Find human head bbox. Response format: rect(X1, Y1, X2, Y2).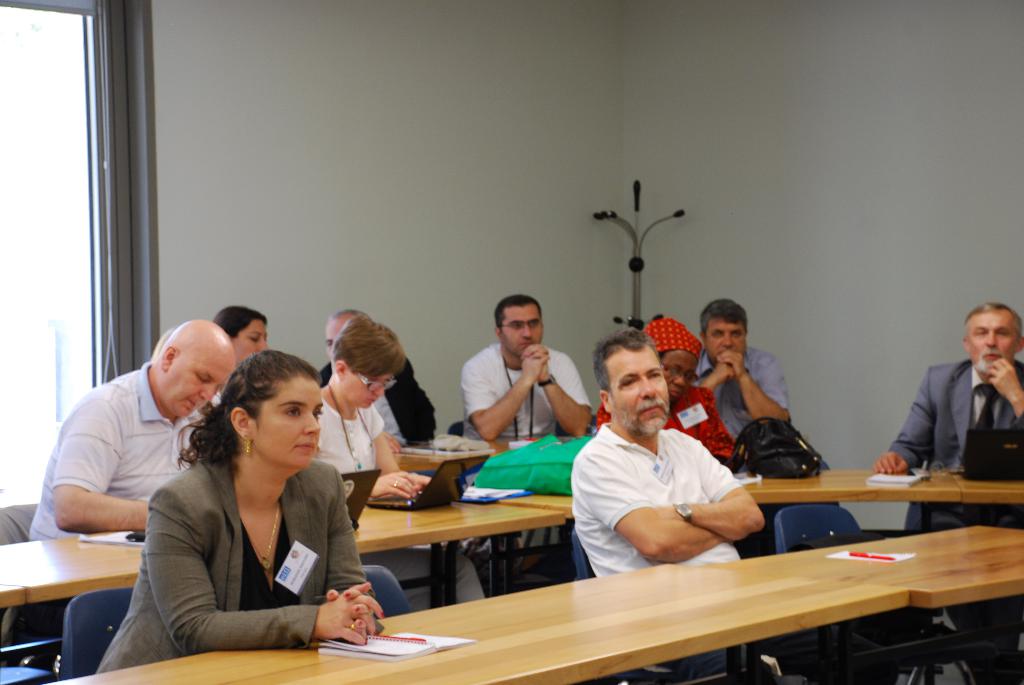
rect(640, 317, 698, 402).
